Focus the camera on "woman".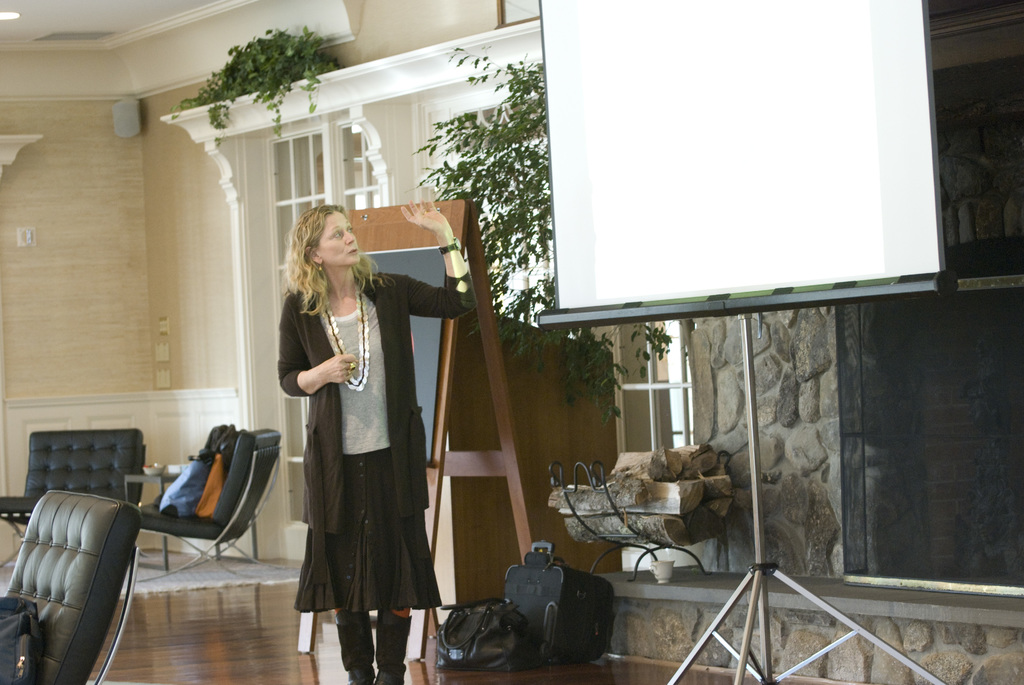
Focus region: [275,197,478,684].
